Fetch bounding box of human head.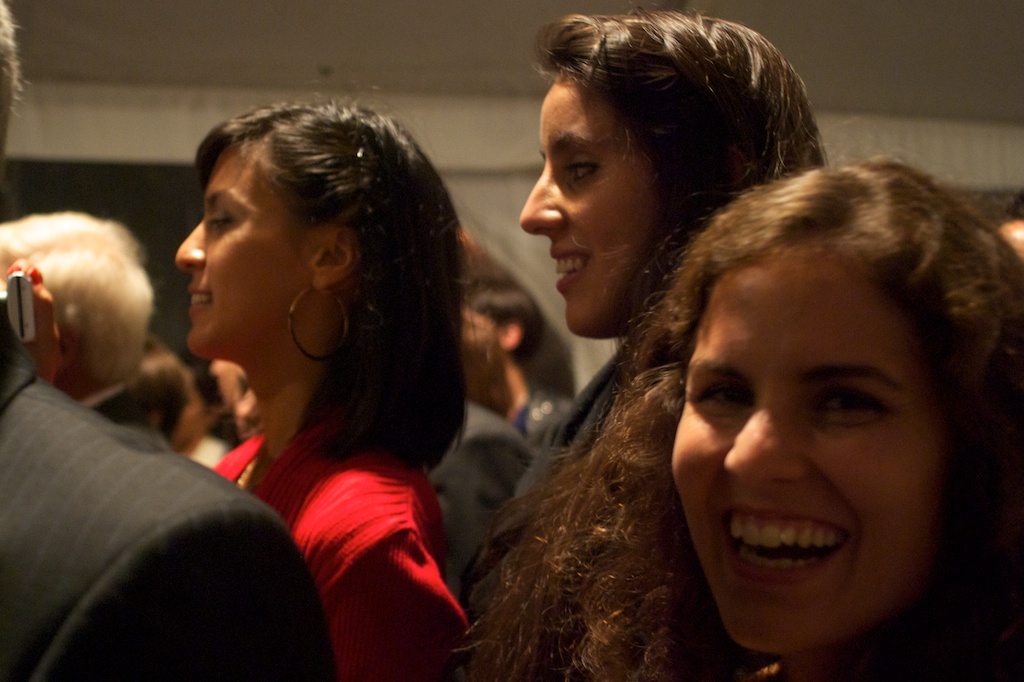
Bbox: <box>0,0,19,166</box>.
